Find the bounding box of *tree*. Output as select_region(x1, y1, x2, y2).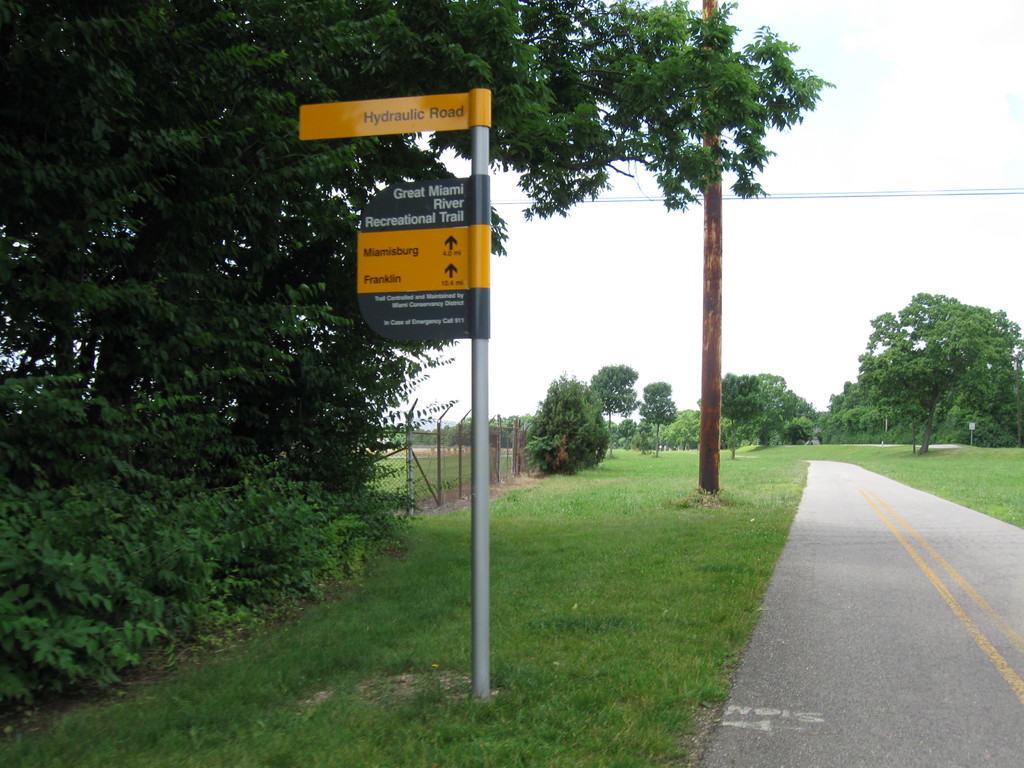
select_region(789, 397, 813, 440).
